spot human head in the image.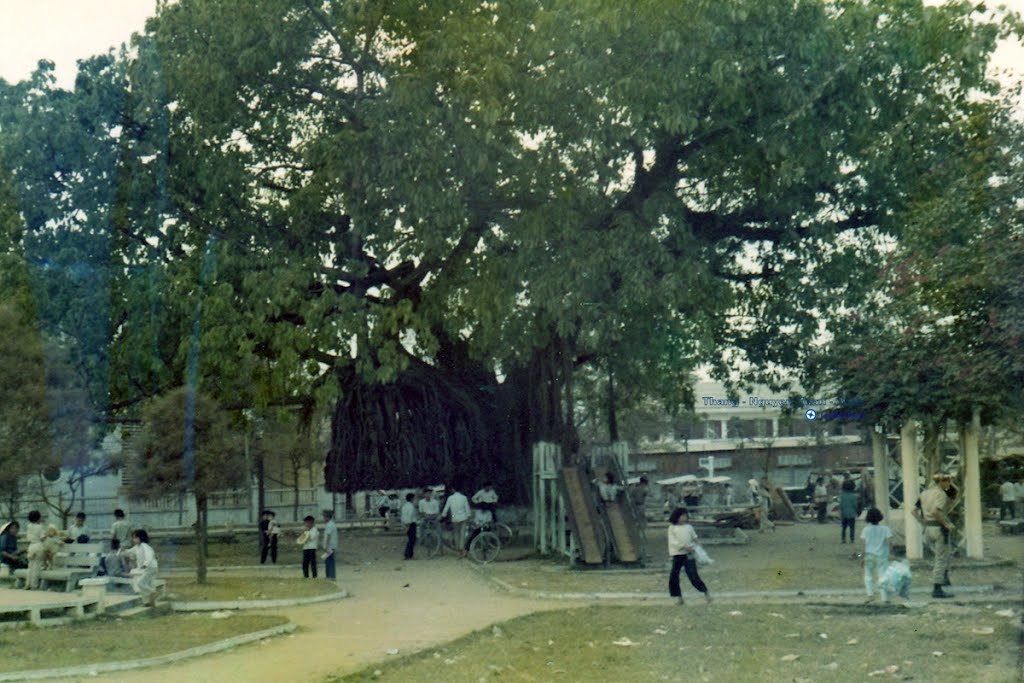
human head found at 301, 517, 313, 529.
